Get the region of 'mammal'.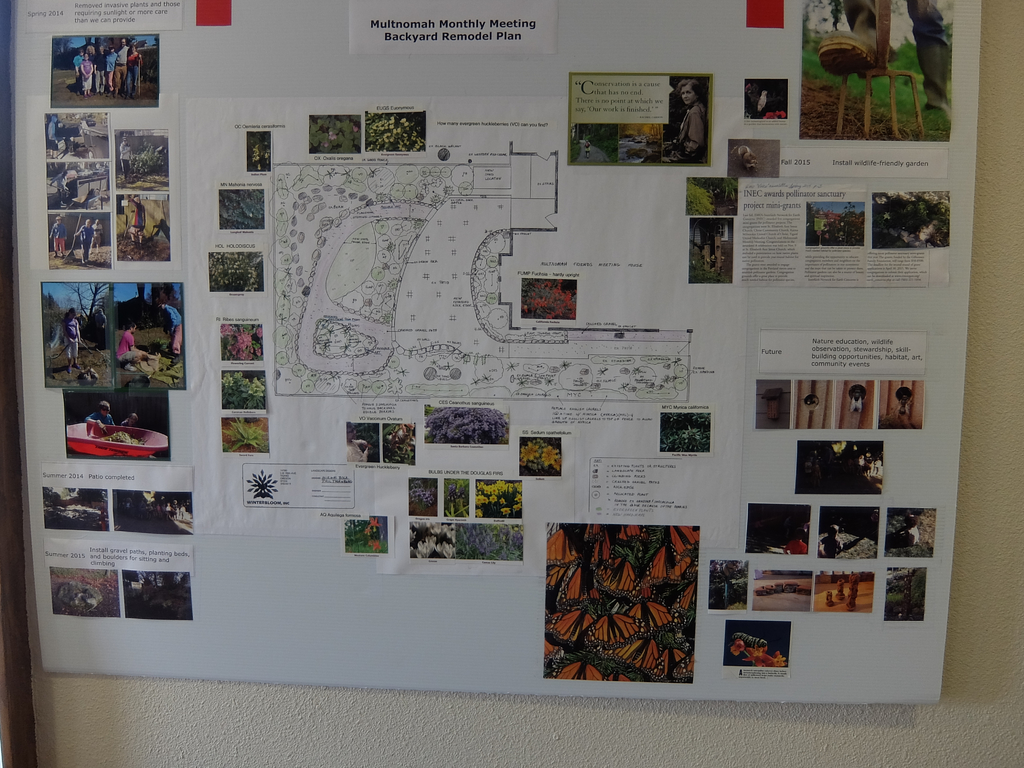
region(817, 0, 948, 113).
